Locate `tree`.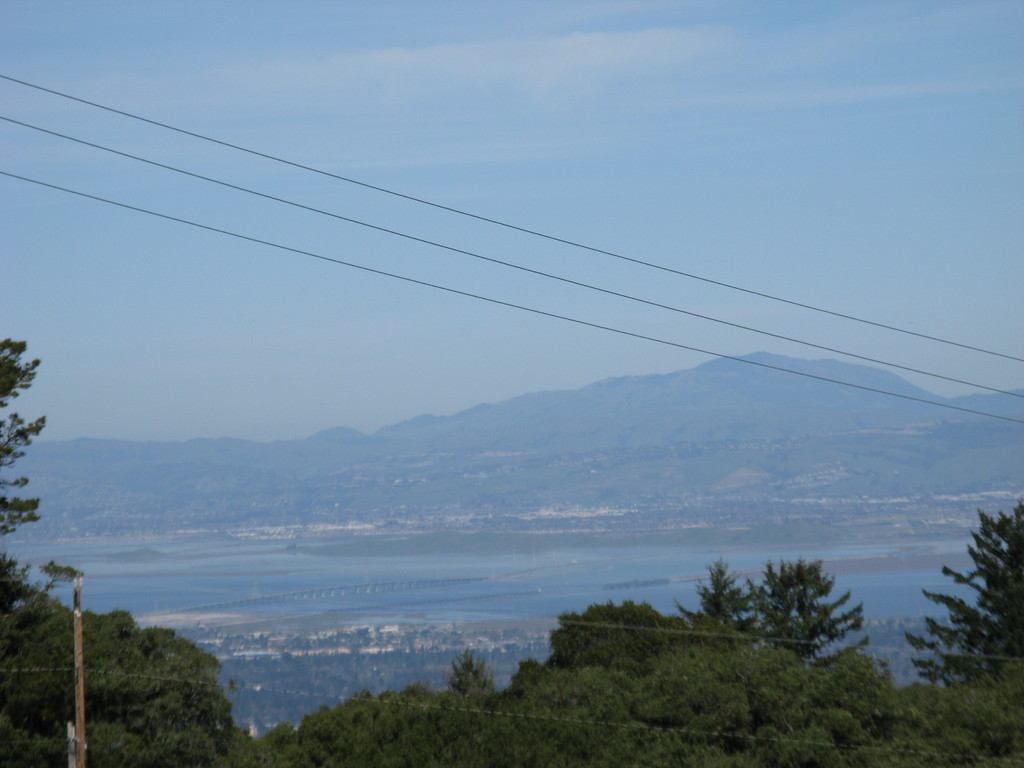
Bounding box: (0, 333, 88, 607).
